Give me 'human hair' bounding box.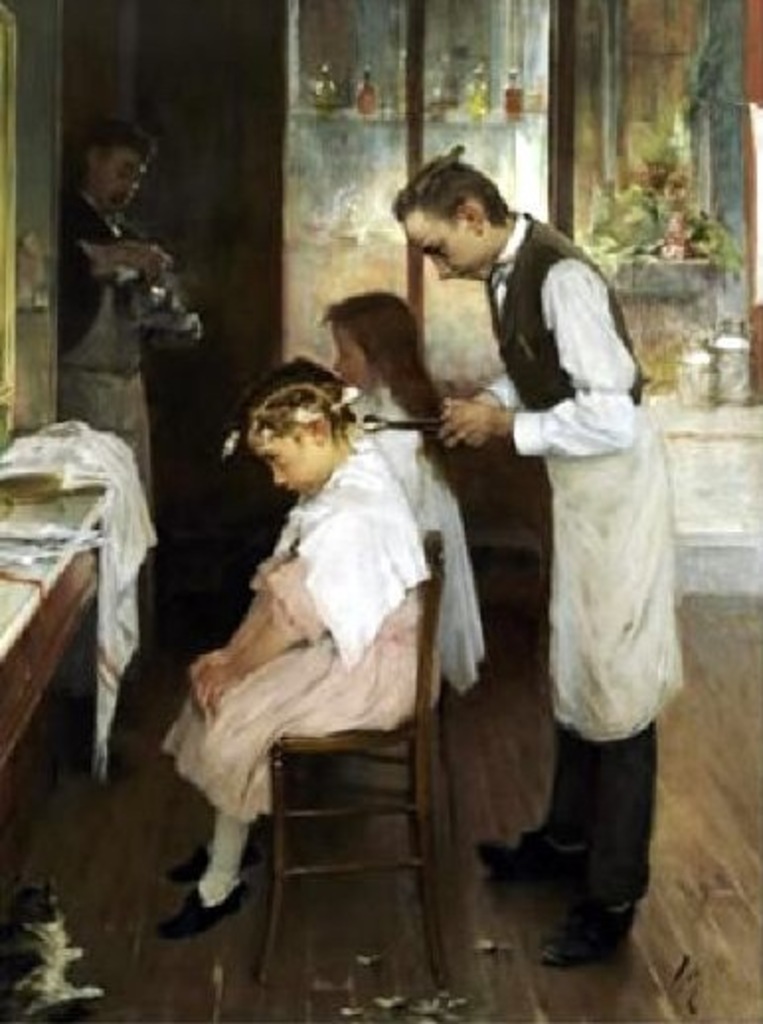
(318, 285, 447, 427).
